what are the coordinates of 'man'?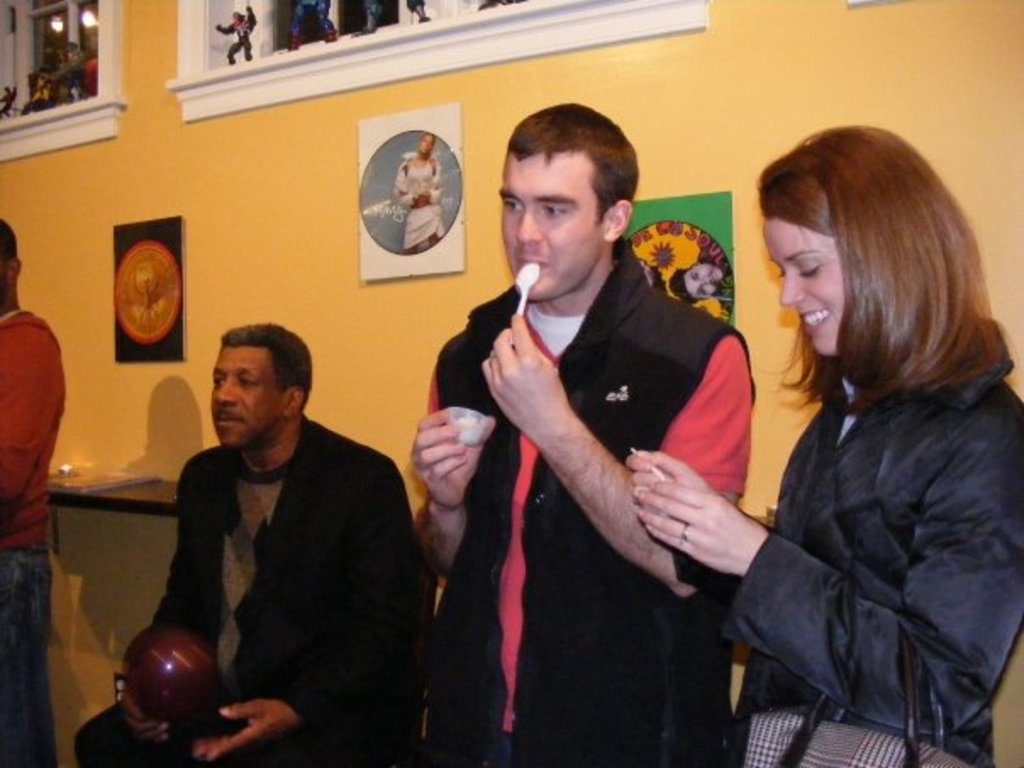
locate(412, 103, 754, 766).
